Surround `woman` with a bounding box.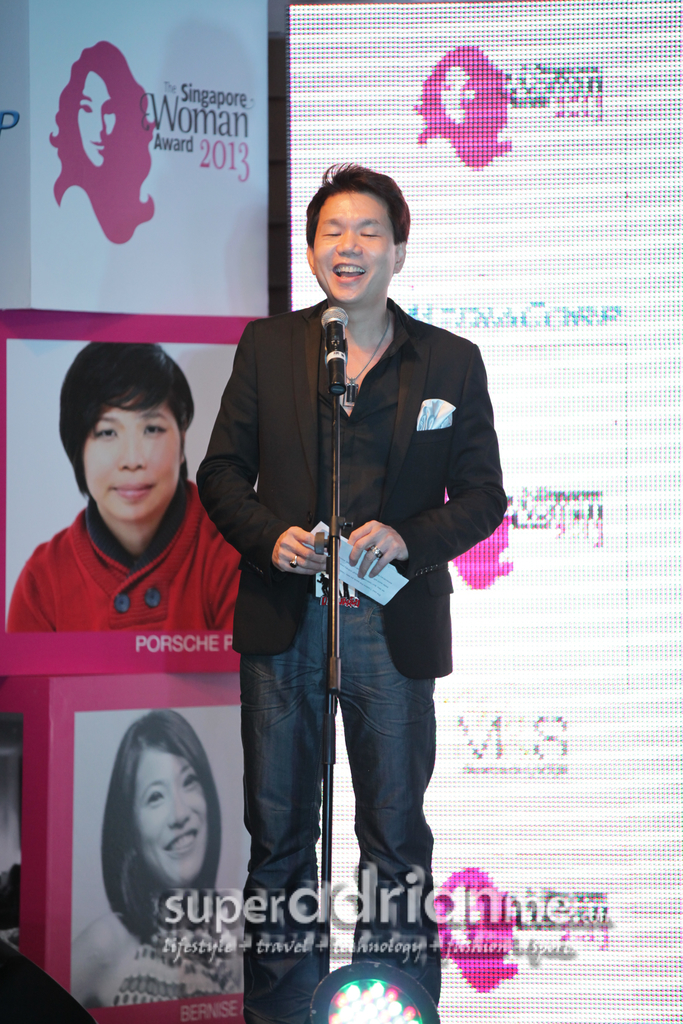
select_region(8, 340, 246, 637).
